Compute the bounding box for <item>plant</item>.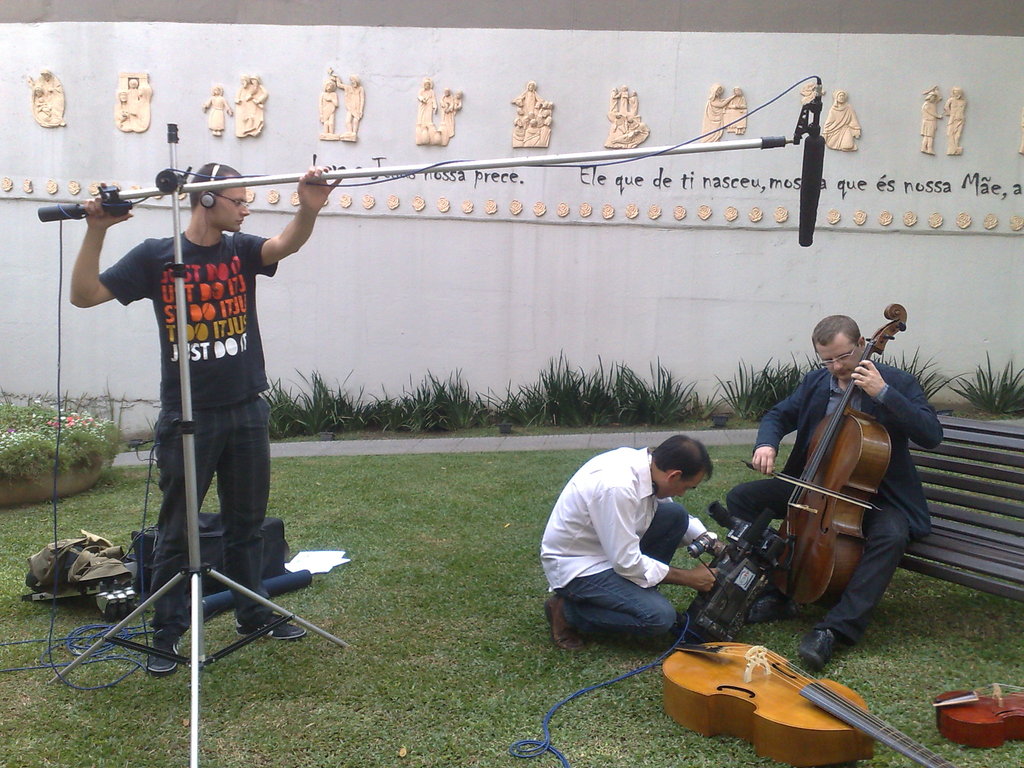
box(707, 353, 824, 429).
